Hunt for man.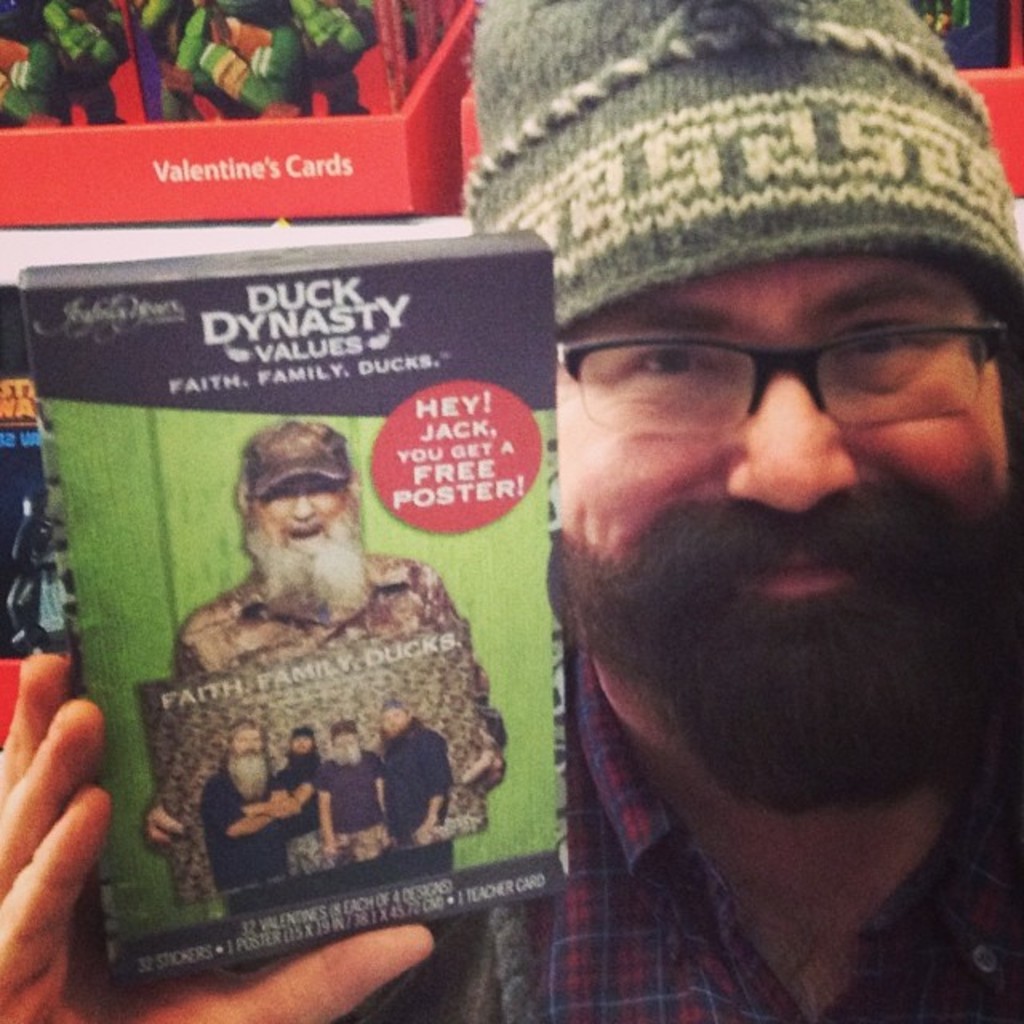
Hunted down at x1=203 y1=710 x2=293 y2=912.
